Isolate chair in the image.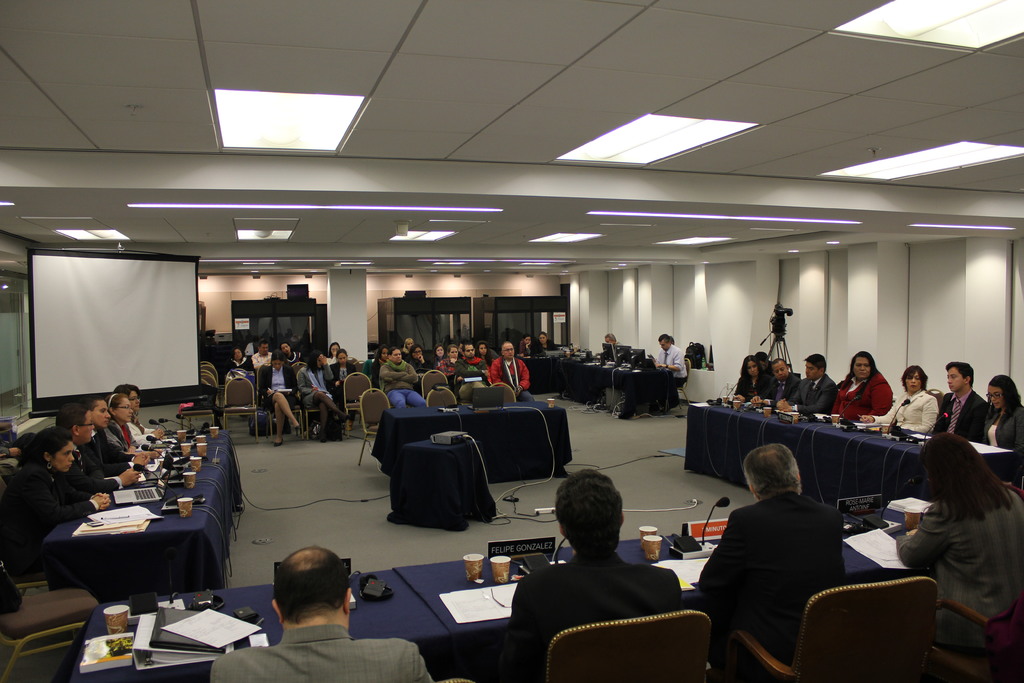
Isolated region: 925,388,942,407.
